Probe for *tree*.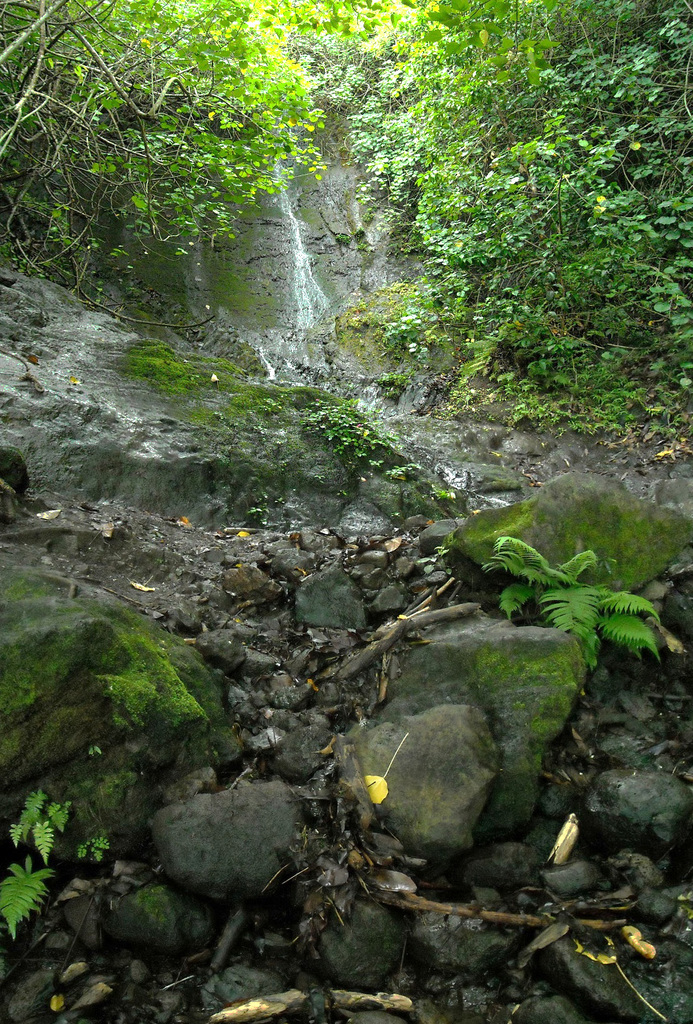
Probe result: x1=0 y1=0 x2=356 y2=322.
